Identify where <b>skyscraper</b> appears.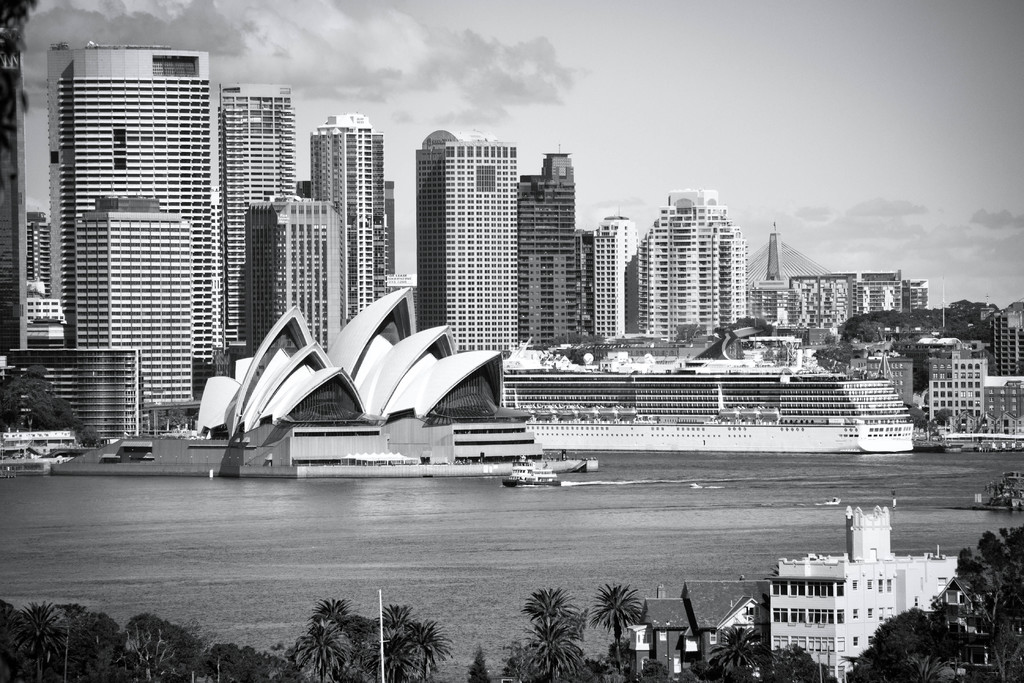
Appears at 62,206,227,416.
